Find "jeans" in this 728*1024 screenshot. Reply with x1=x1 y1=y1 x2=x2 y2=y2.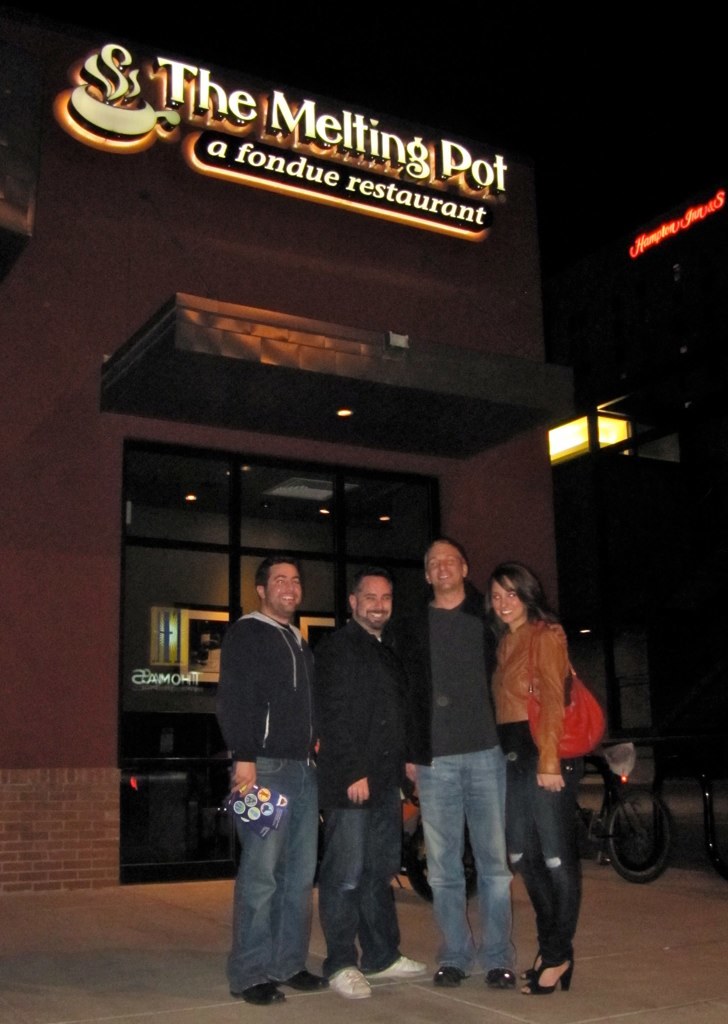
x1=212 y1=753 x2=320 y2=984.
